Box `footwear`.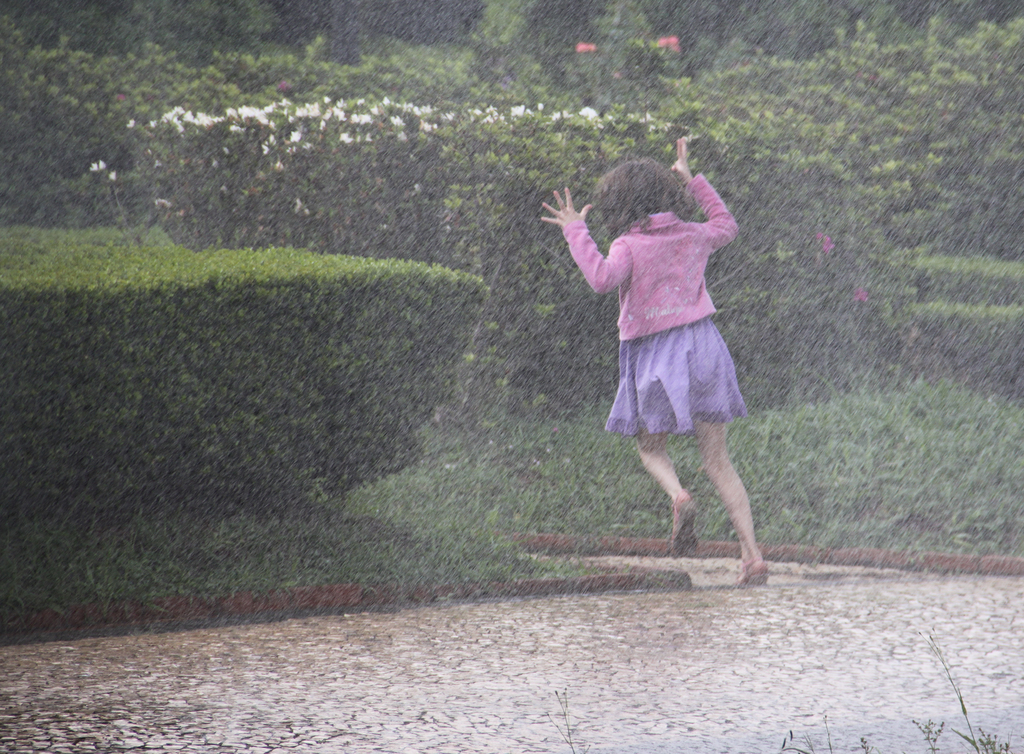
bbox=(668, 490, 701, 558).
